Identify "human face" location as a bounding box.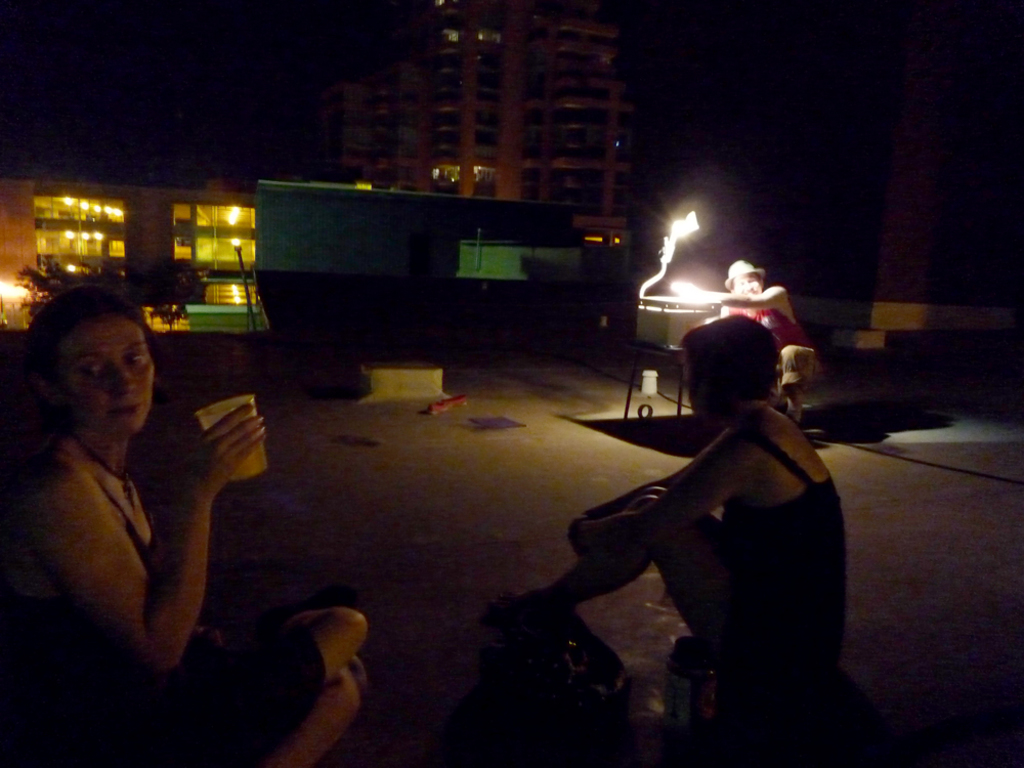
735,271,762,292.
